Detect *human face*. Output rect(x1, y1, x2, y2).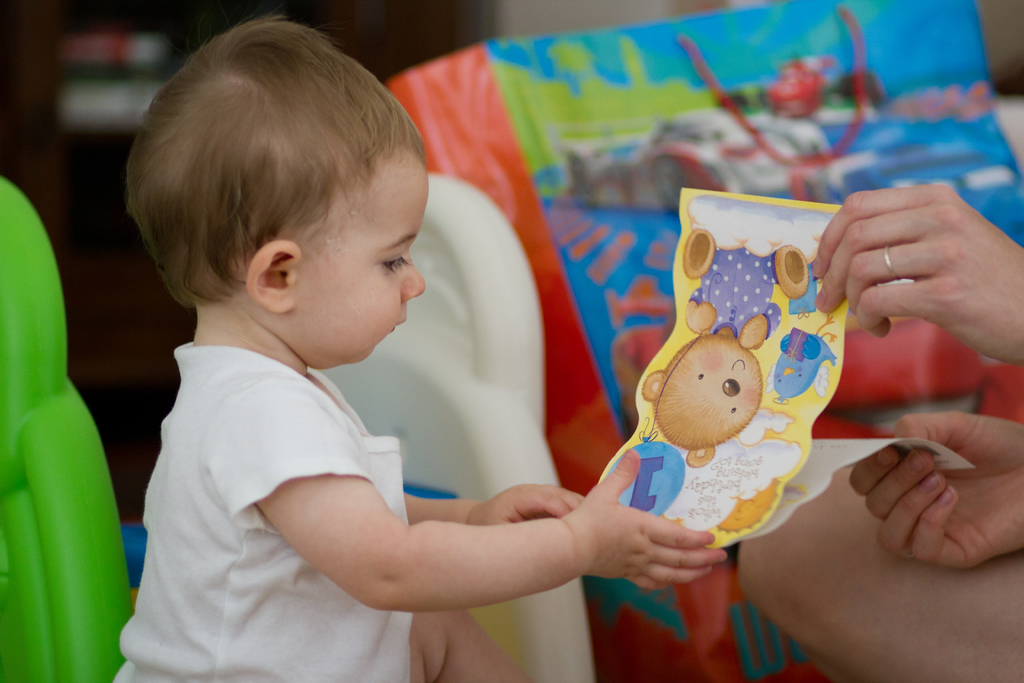
rect(292, 154, 429, 370).
